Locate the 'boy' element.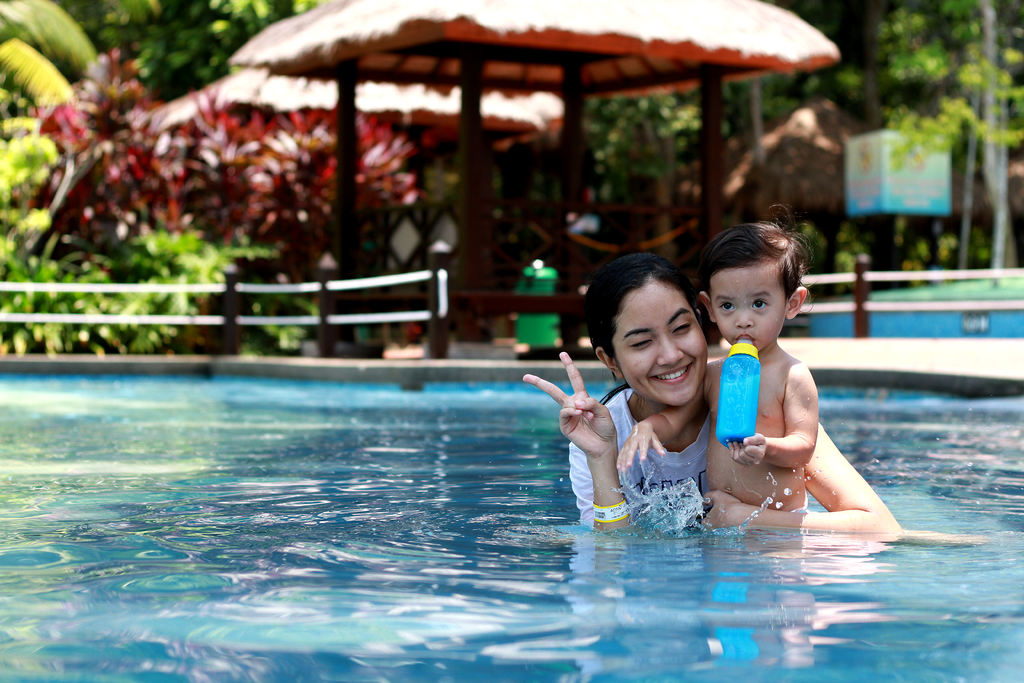
Element bbox: region(640, 223, 847, 539).
